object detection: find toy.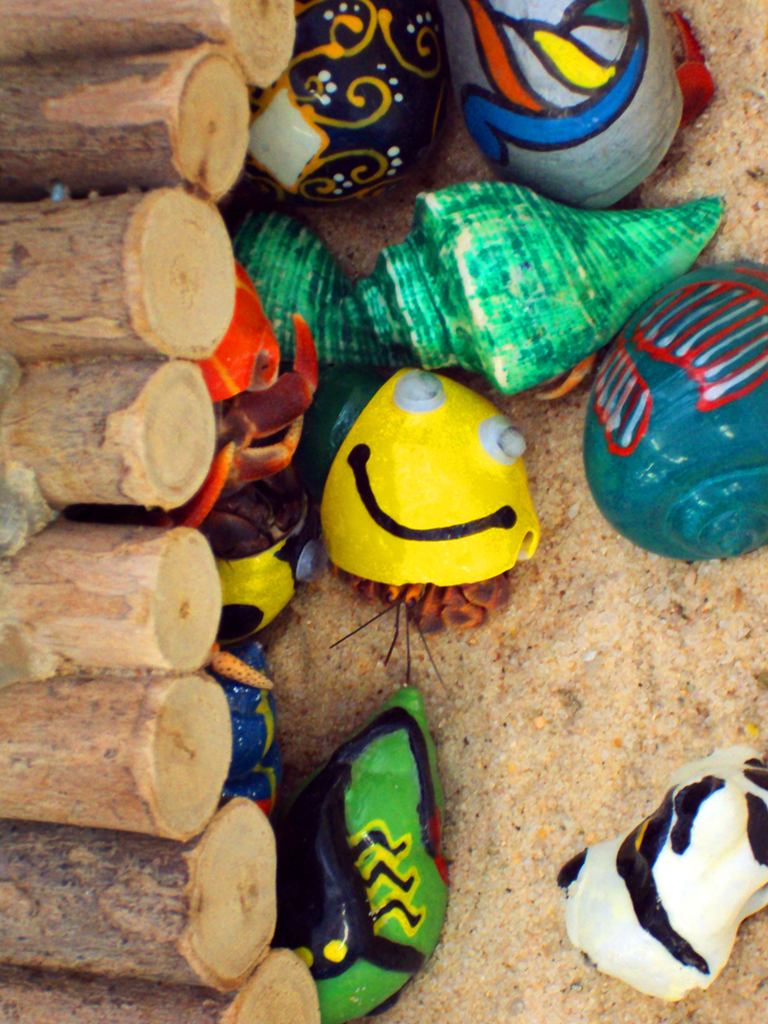
325:343:545:593.
